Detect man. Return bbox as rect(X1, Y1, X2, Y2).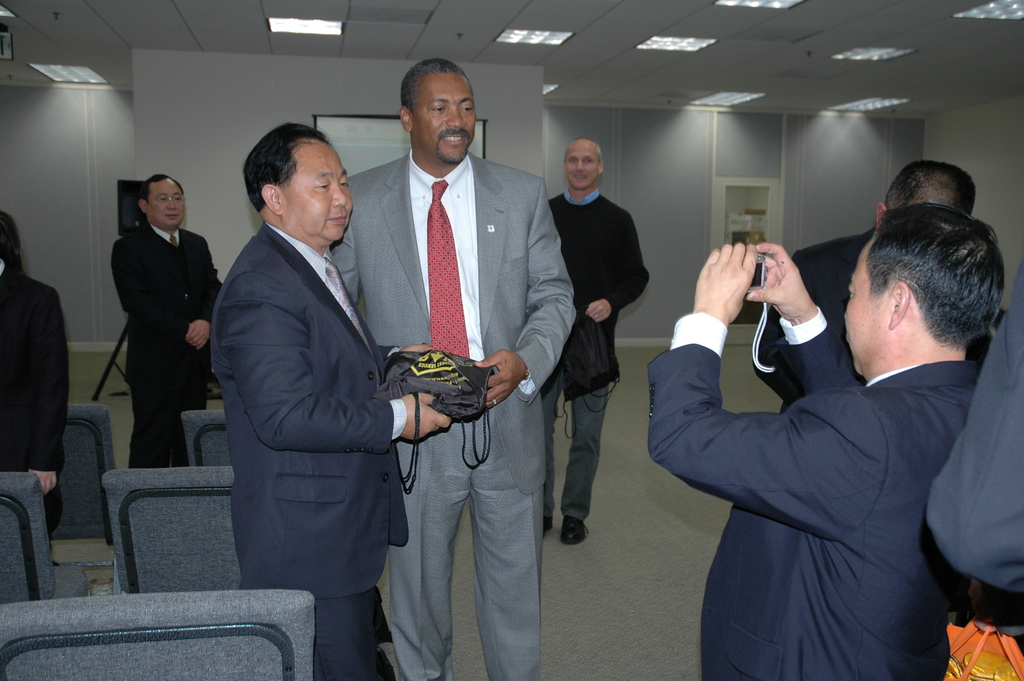
rect(544, 135, 650, 549).
